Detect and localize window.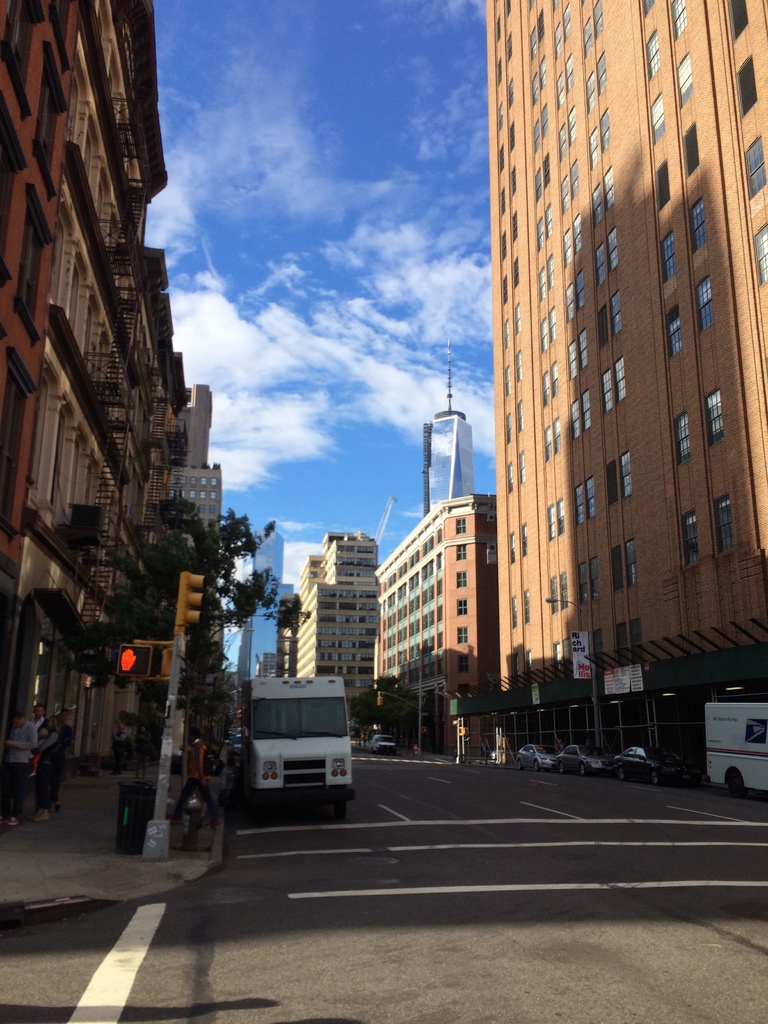
Localized at 19, 216, 44, 319.
